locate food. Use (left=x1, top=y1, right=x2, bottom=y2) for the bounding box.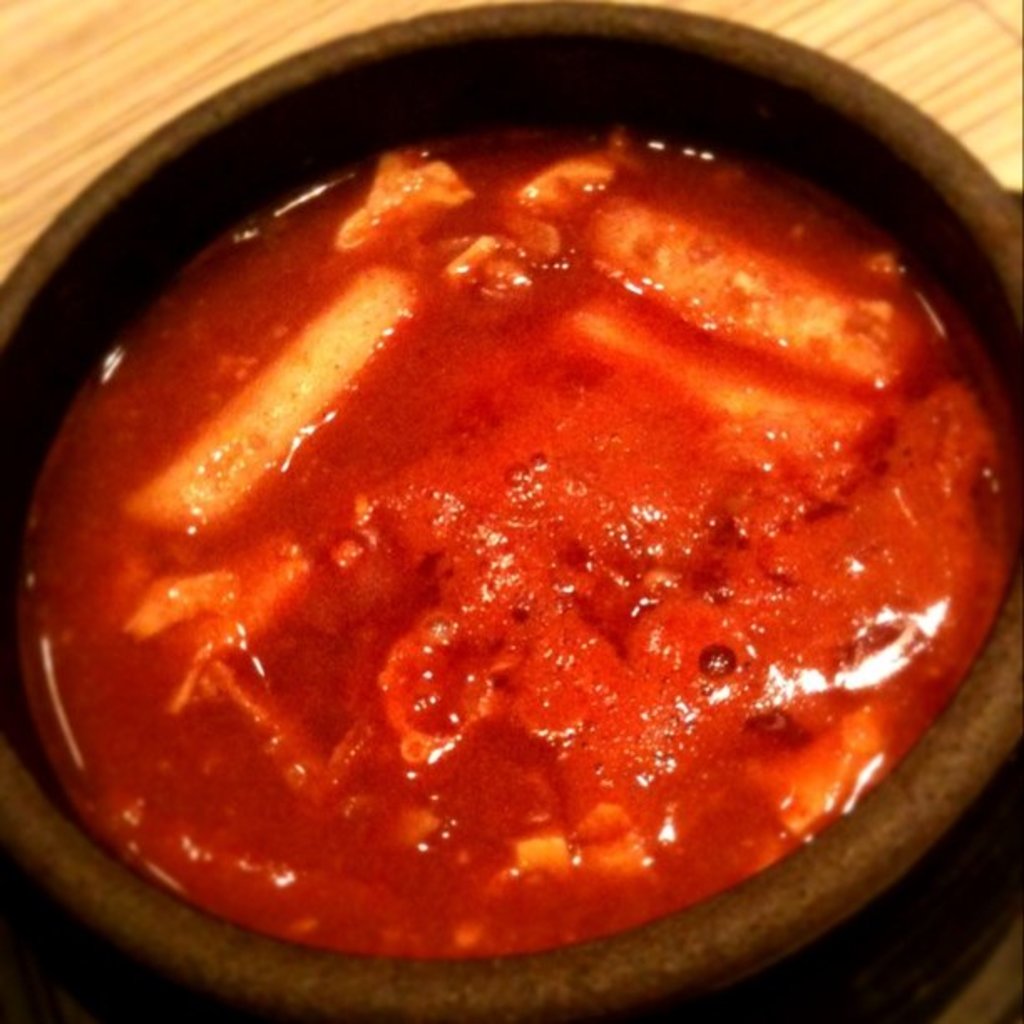
(left=35, top=109, right=992, bottom=935).
